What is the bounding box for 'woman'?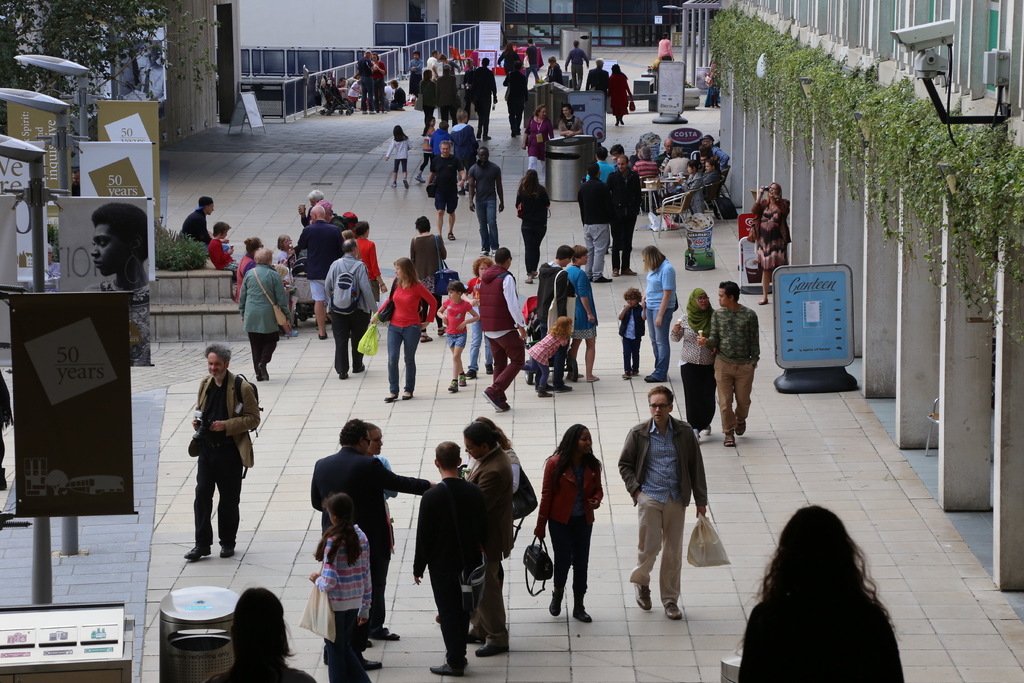
left=367, top=258, right=438, bottom=402.
